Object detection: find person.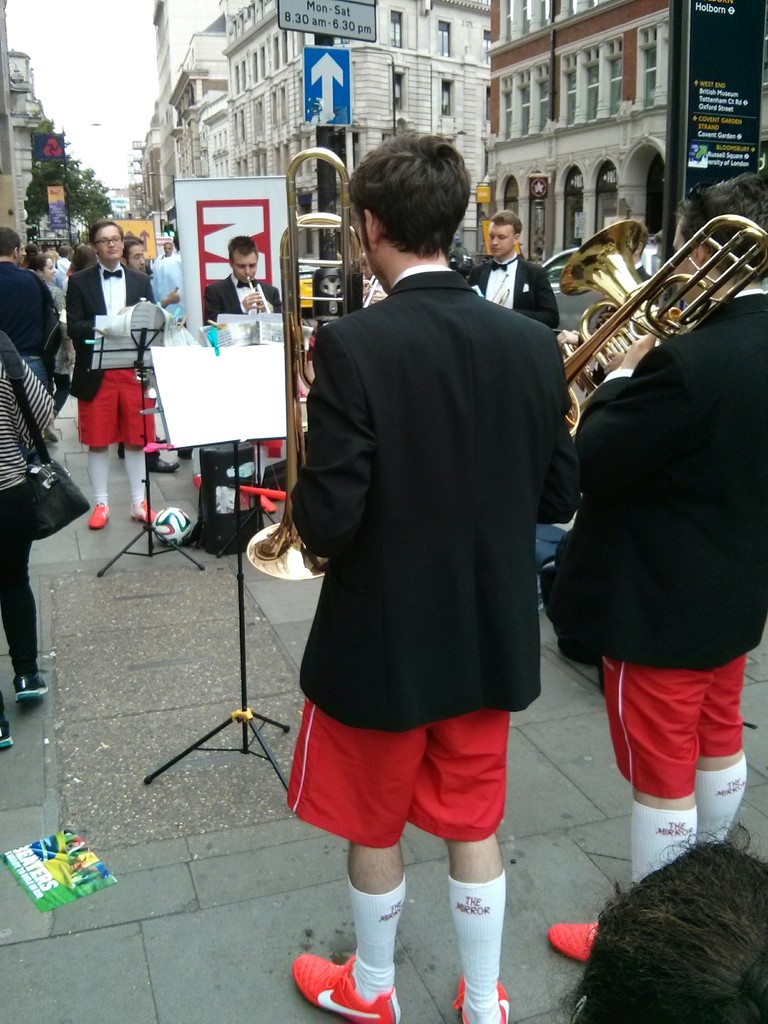
l=0, t=328, r=56, b=752.
